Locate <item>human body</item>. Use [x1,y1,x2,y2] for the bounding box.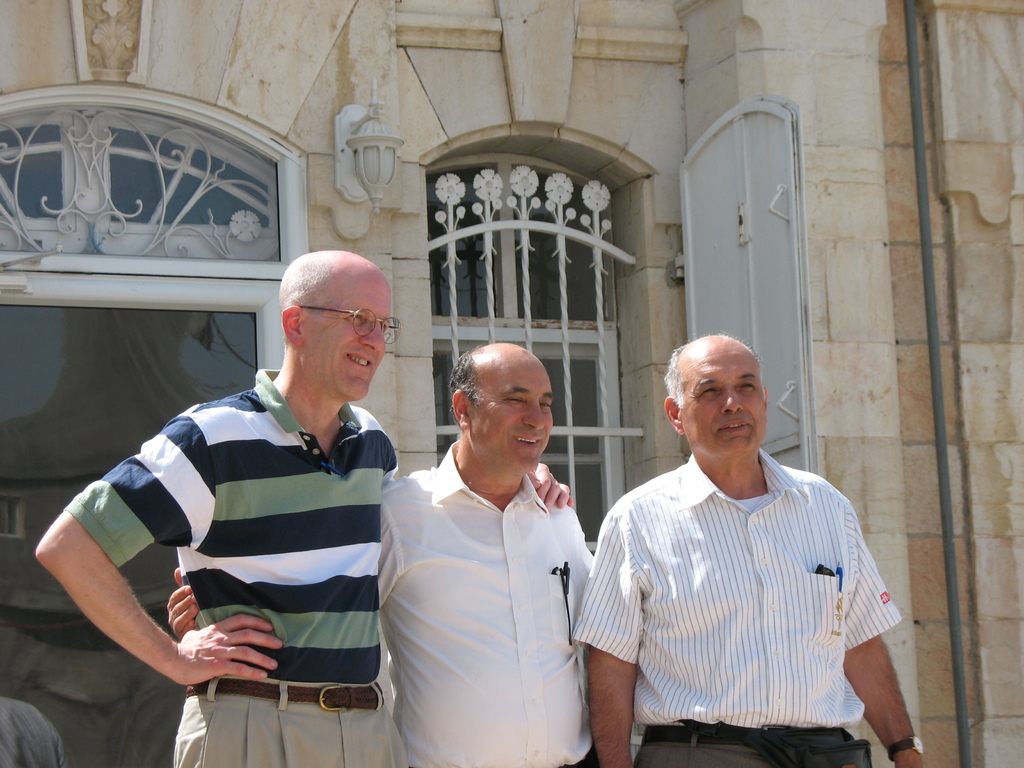
[30,247,578,767].
